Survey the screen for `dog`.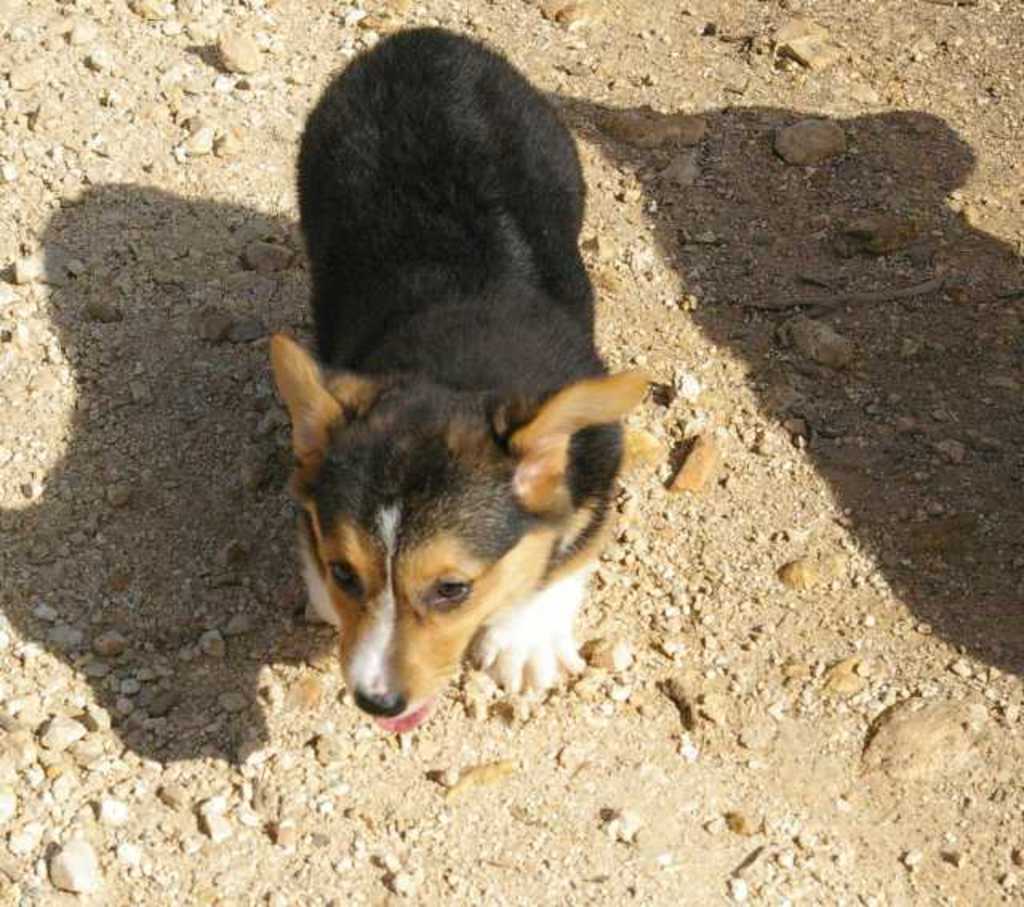
Survey found: box(269, 19, 658, 717).
